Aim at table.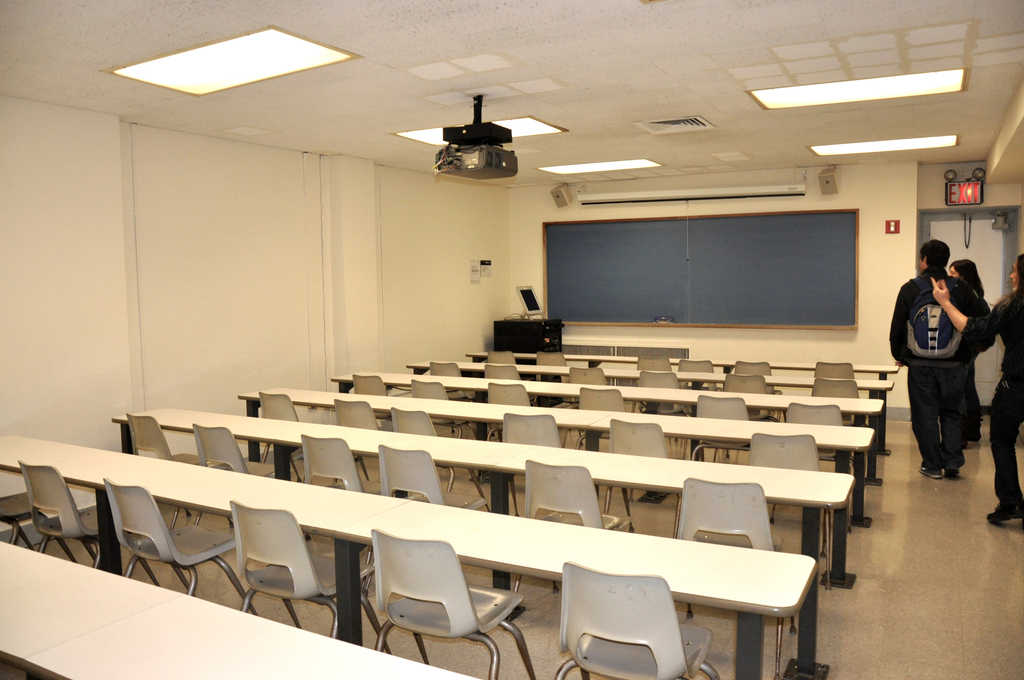
Aimed at [left=116, top=411, right=851, bottom=679].
